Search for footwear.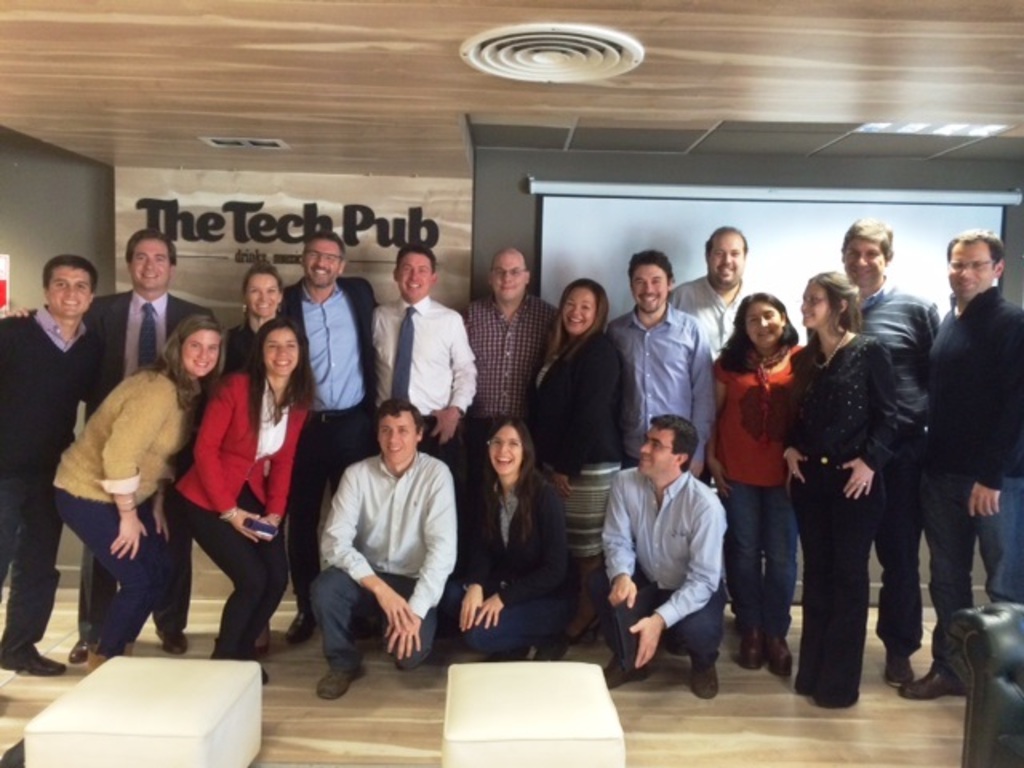
Found at <box>686,662,718,702</box>.
